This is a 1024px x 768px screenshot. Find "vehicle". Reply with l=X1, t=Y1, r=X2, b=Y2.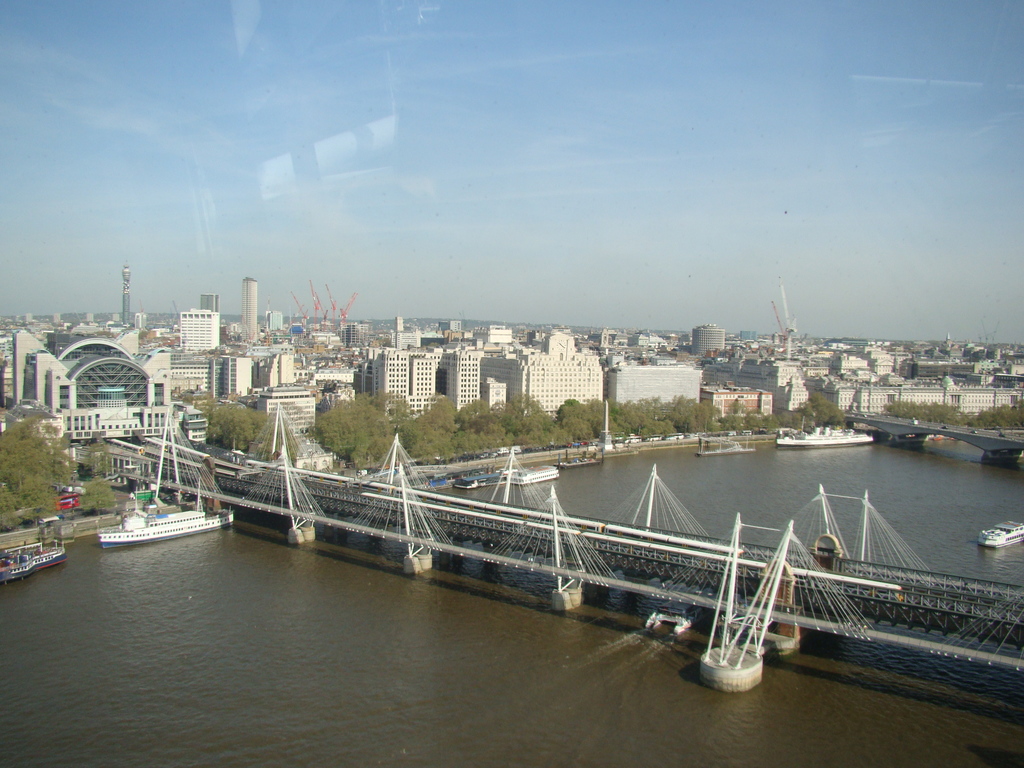
l=509, t=466, r=557, b=483.
